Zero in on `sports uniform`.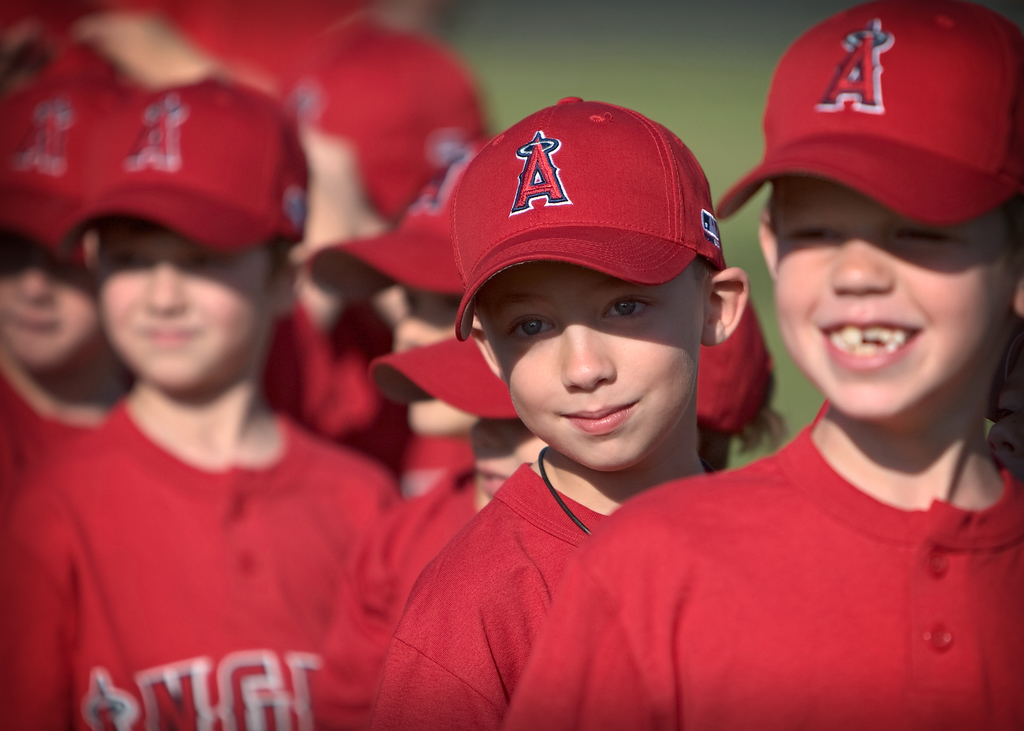
Zeroed in: 0,389,421,727.
